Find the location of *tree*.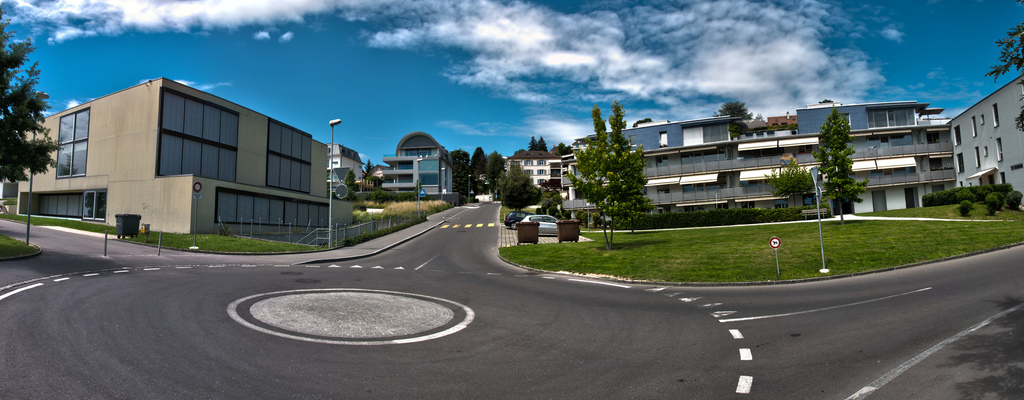
Location: 988,27,1023,74.
